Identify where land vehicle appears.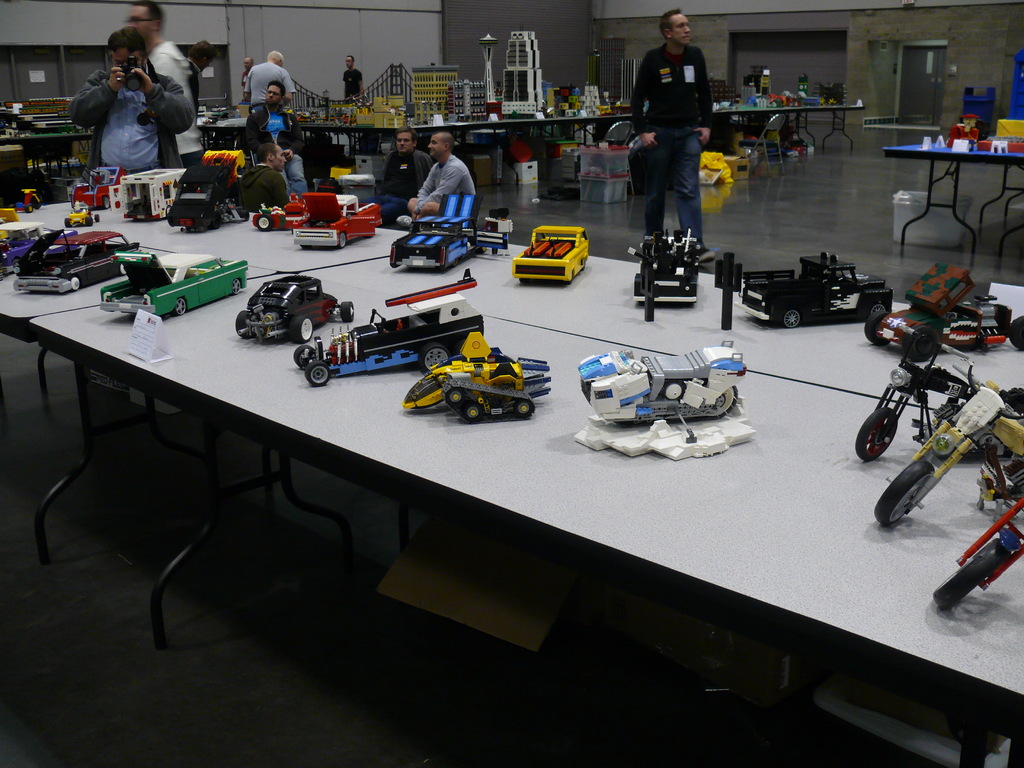
Appears at crop(231, 279, 356, 342).
